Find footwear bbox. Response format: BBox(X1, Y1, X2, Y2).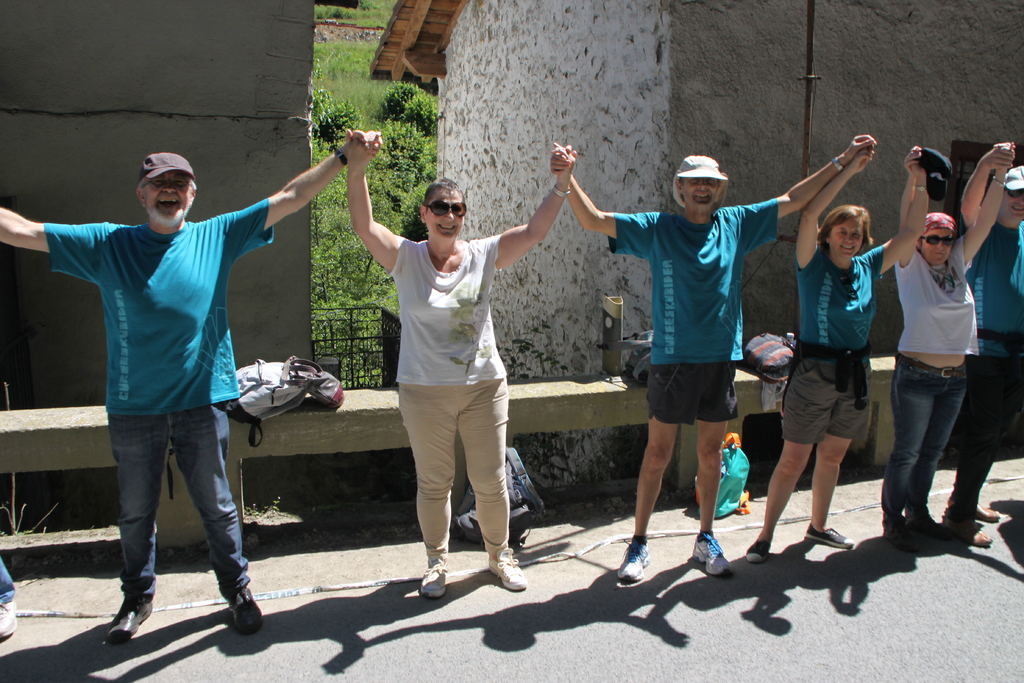
BBox(93, 582, 164, 652).
